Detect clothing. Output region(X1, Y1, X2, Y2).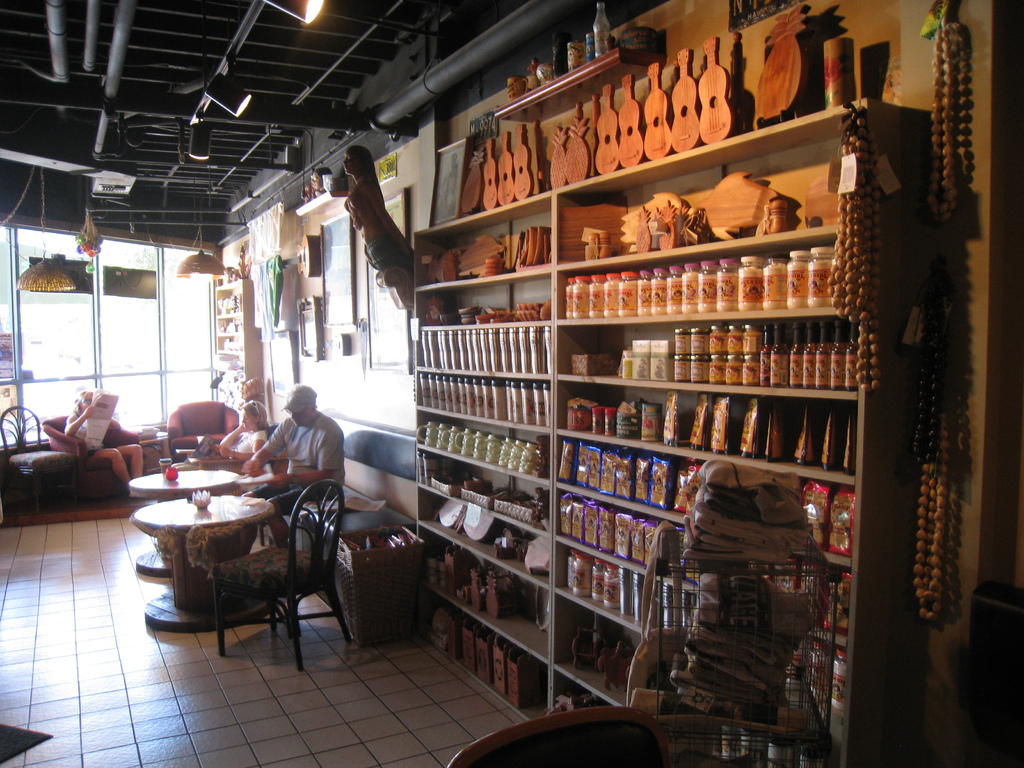
region(73, 412, 109, 455).
